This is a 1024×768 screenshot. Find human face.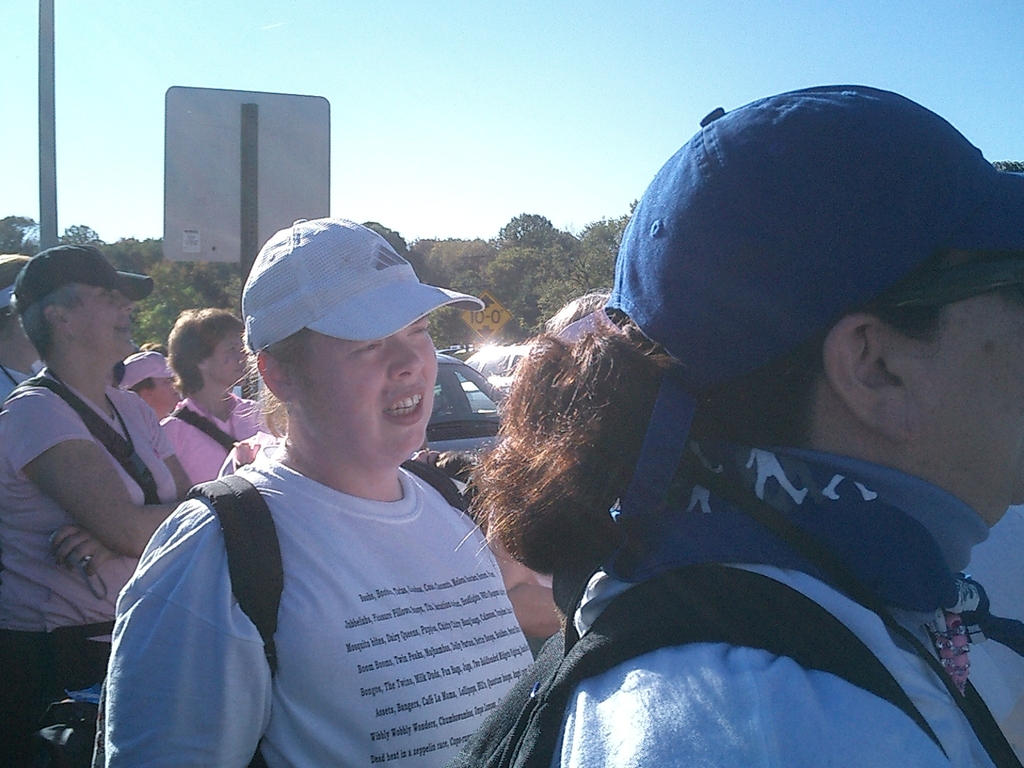
Bounding box: bbox=[79, 288, 133, 362].
